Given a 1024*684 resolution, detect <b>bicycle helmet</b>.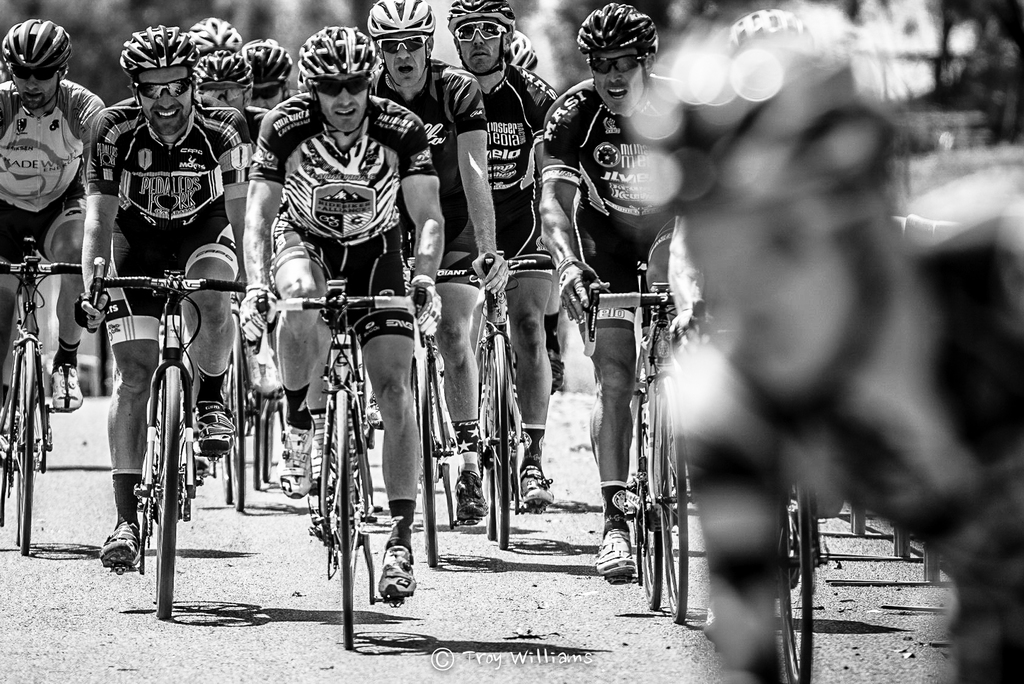
(451,0,518,23).
